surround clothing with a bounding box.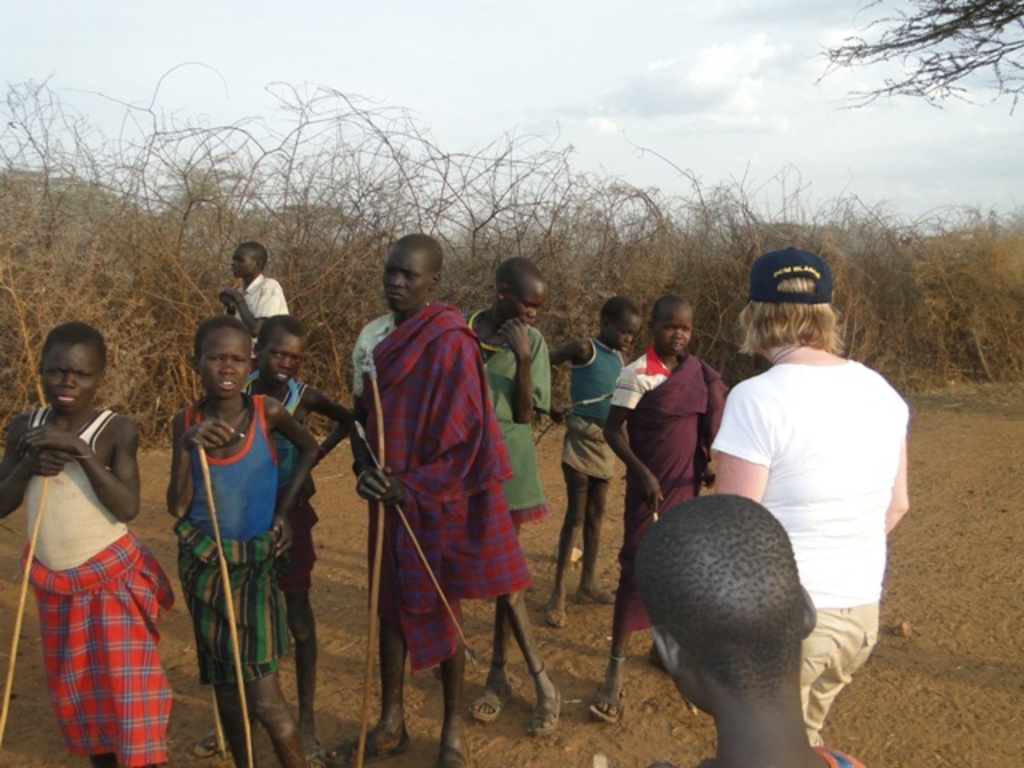
locate(184, 386, 283, 685).
